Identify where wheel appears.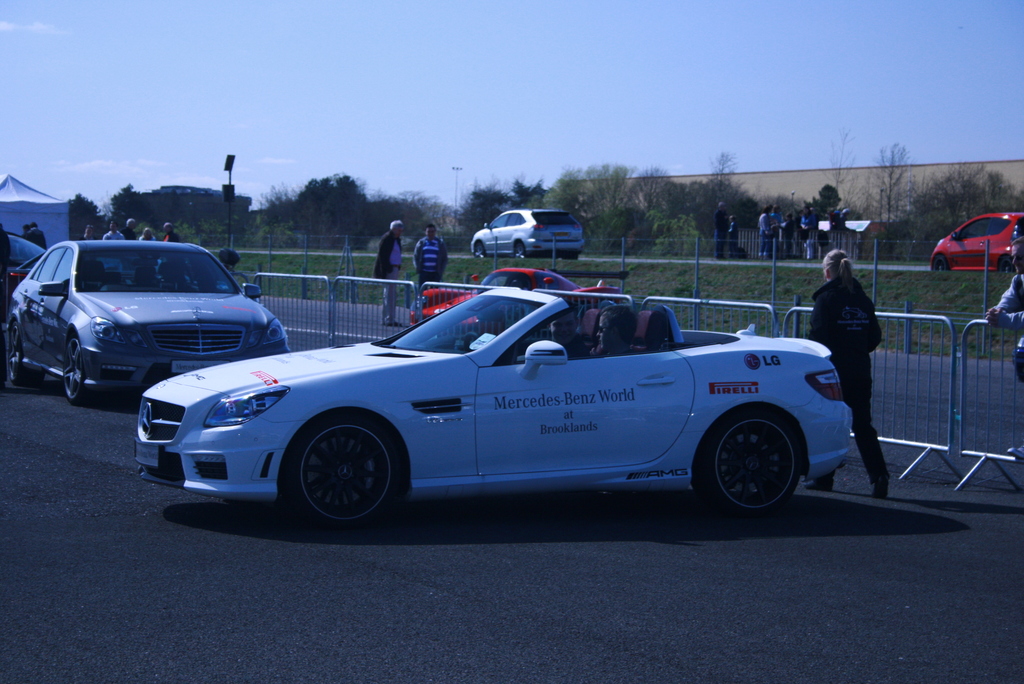
Appears at rect(514, 241, 527, 259).
